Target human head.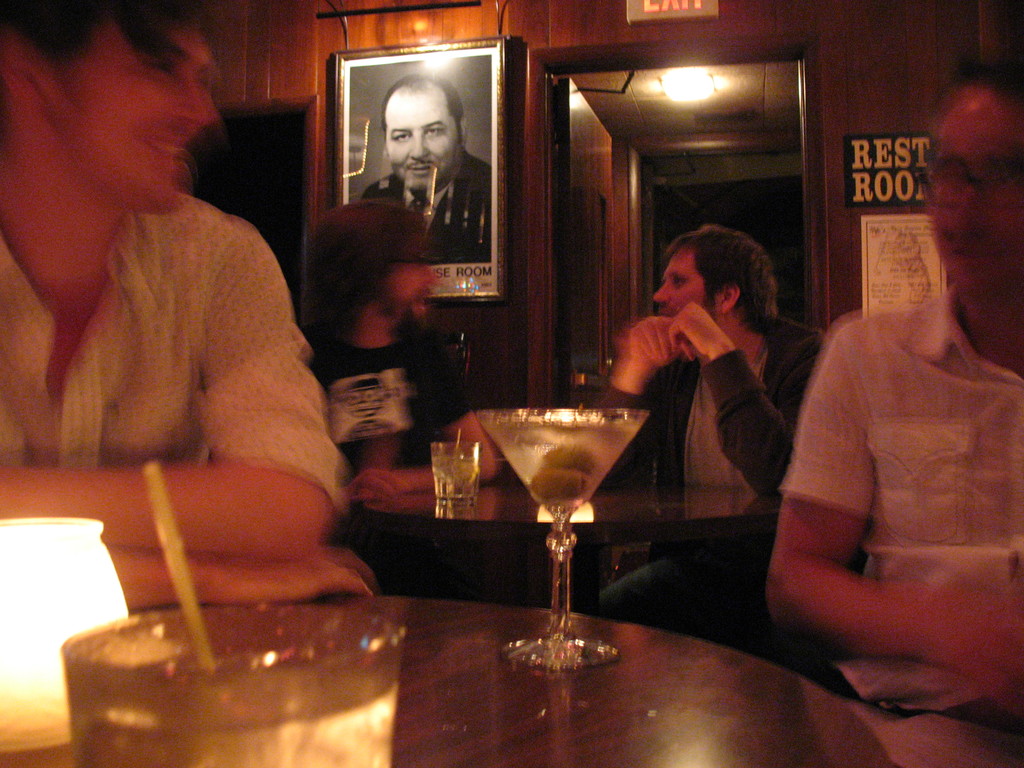
Target region: box=[0, 3, 214, 206].
